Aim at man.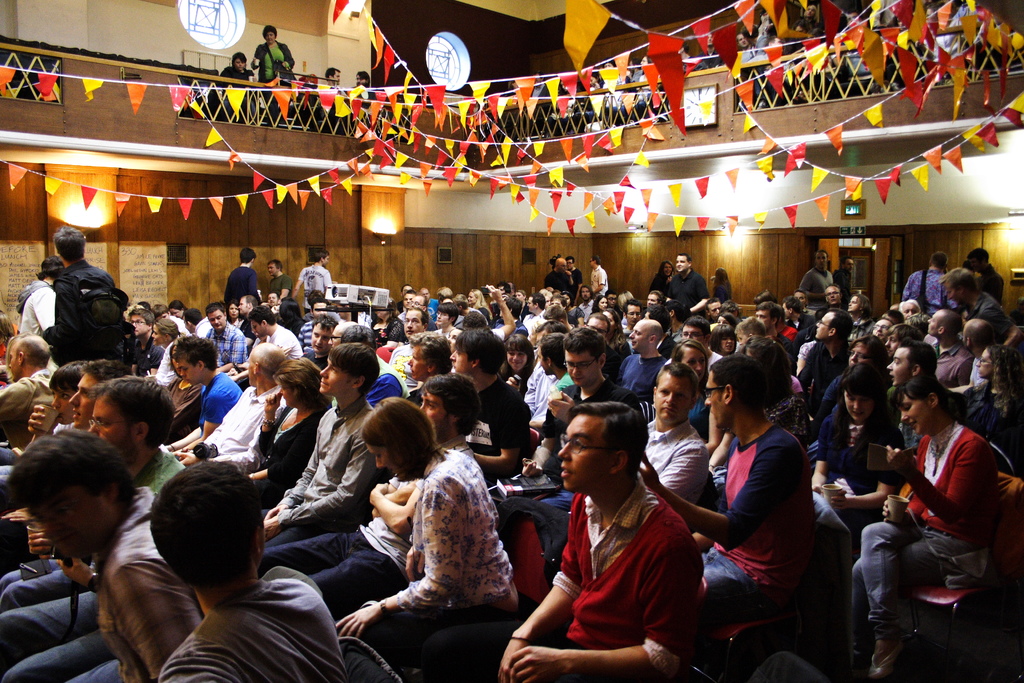
Aimed at {"left": 530, "top": 358, "right": 719, "bottom": 562}.
